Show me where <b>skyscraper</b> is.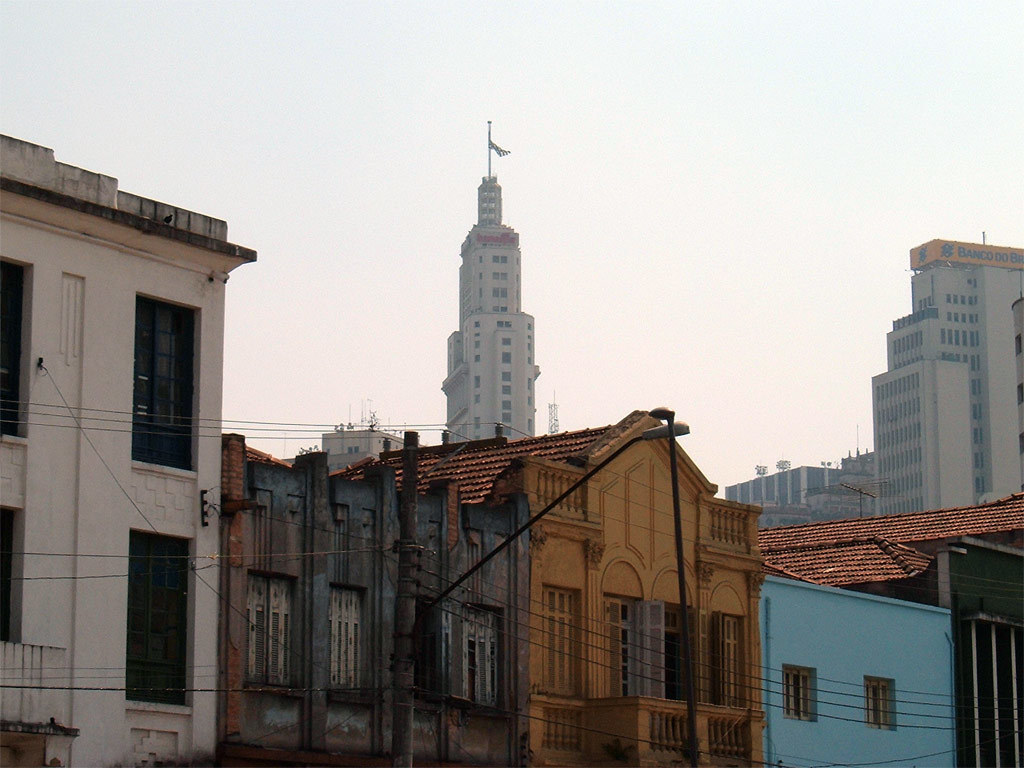
<b>skyscraper</b> is at (851,220,1015,557).
